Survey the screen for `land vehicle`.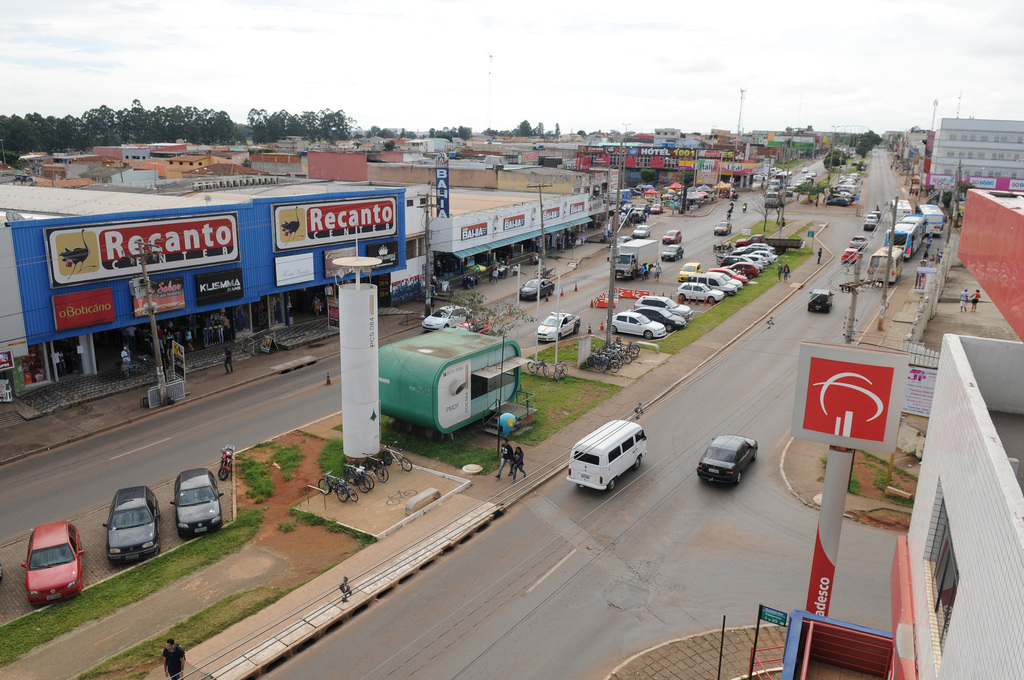
Survey found: [519, 277, 556, 303].
